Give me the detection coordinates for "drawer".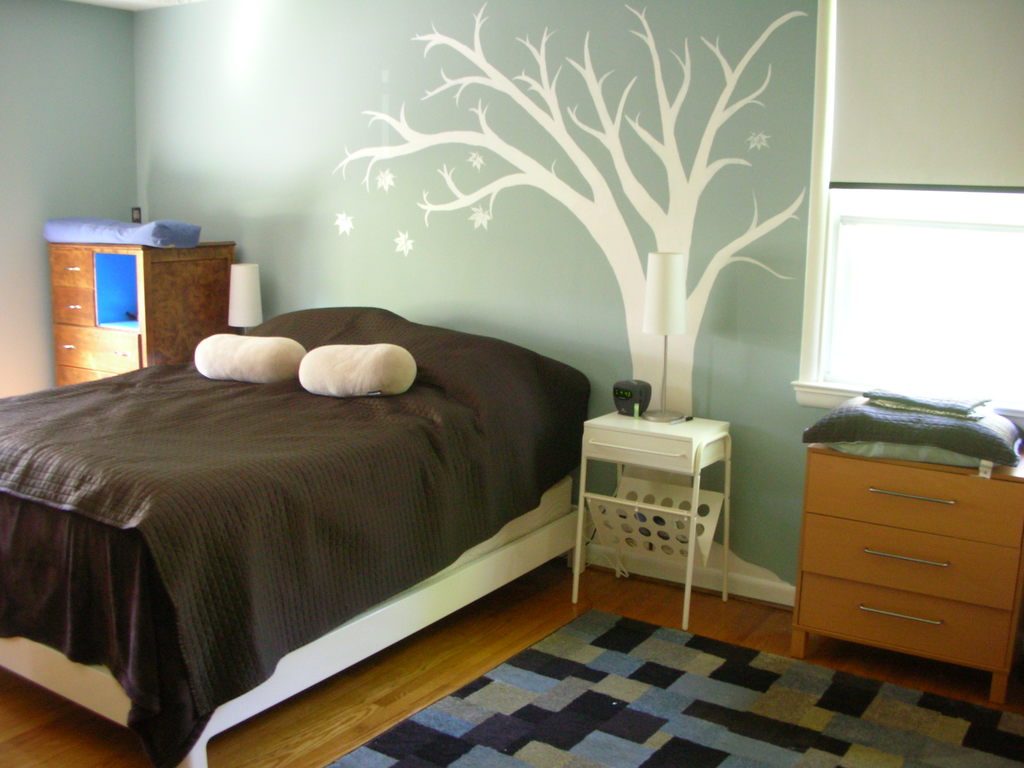
[x1=47, y1=248, x2=94, y2=284].
